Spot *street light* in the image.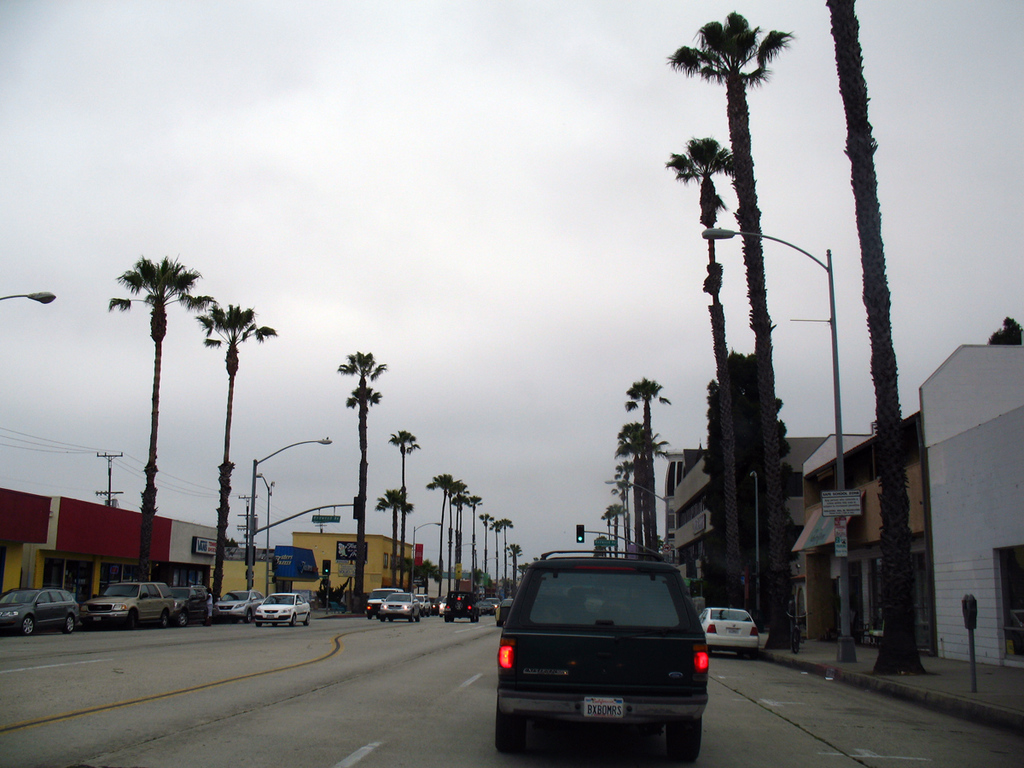
*street light* found at [x1=478, y1=556, x2=501, y2=575].
